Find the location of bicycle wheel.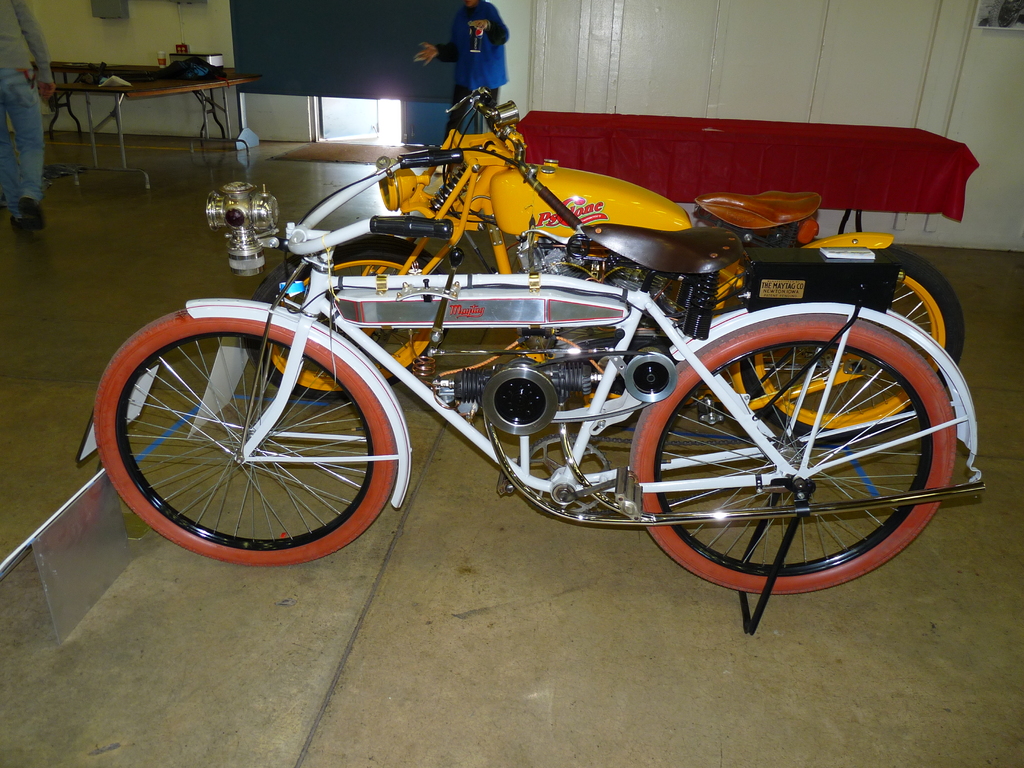
Location: [79, 299, 423, 577].
